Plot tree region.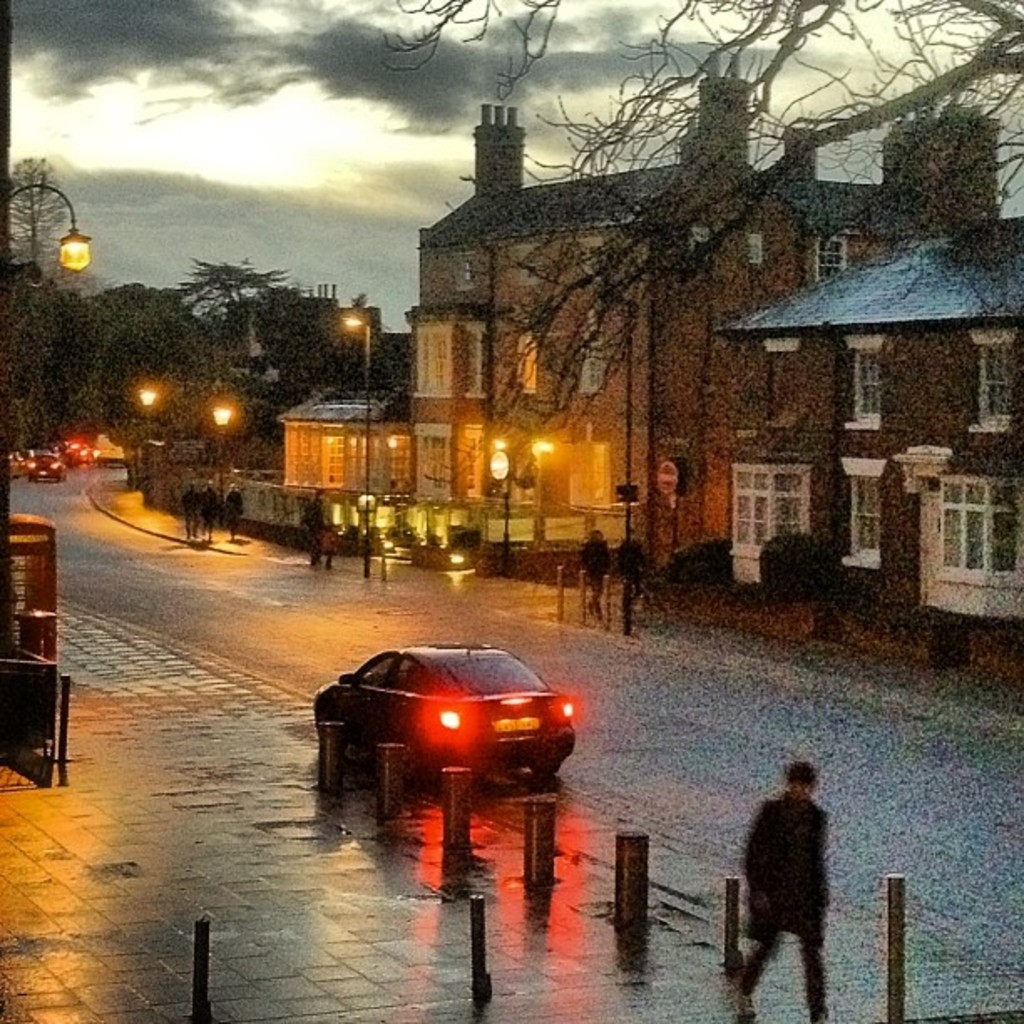
Plotted at <box>370,0,1022,490</box>.
